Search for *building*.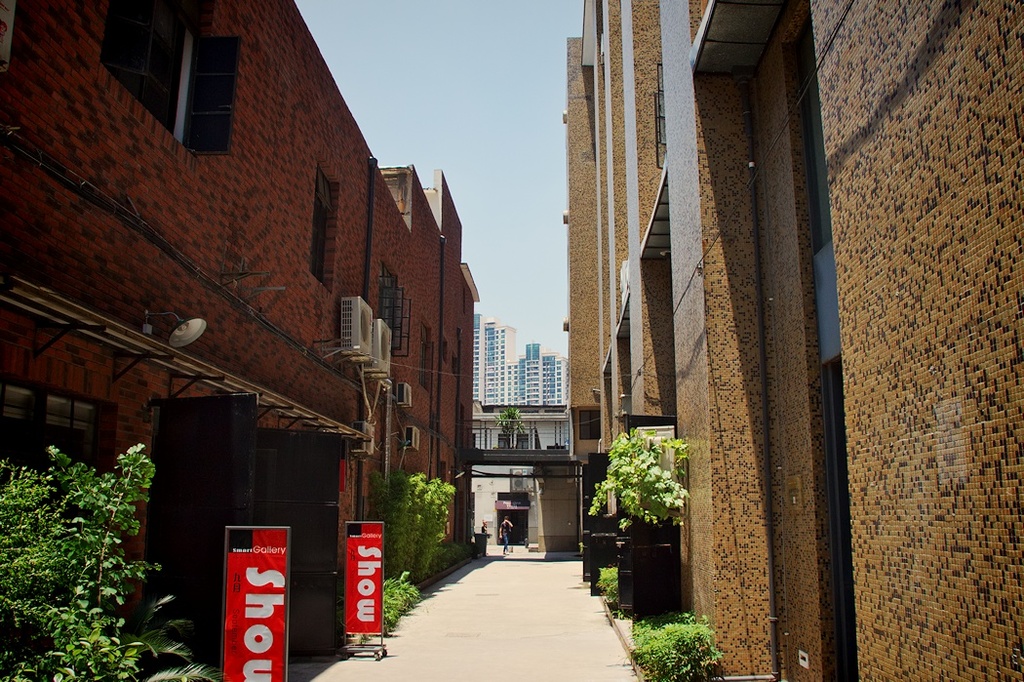
Found at [471, 313, 570, 397].
